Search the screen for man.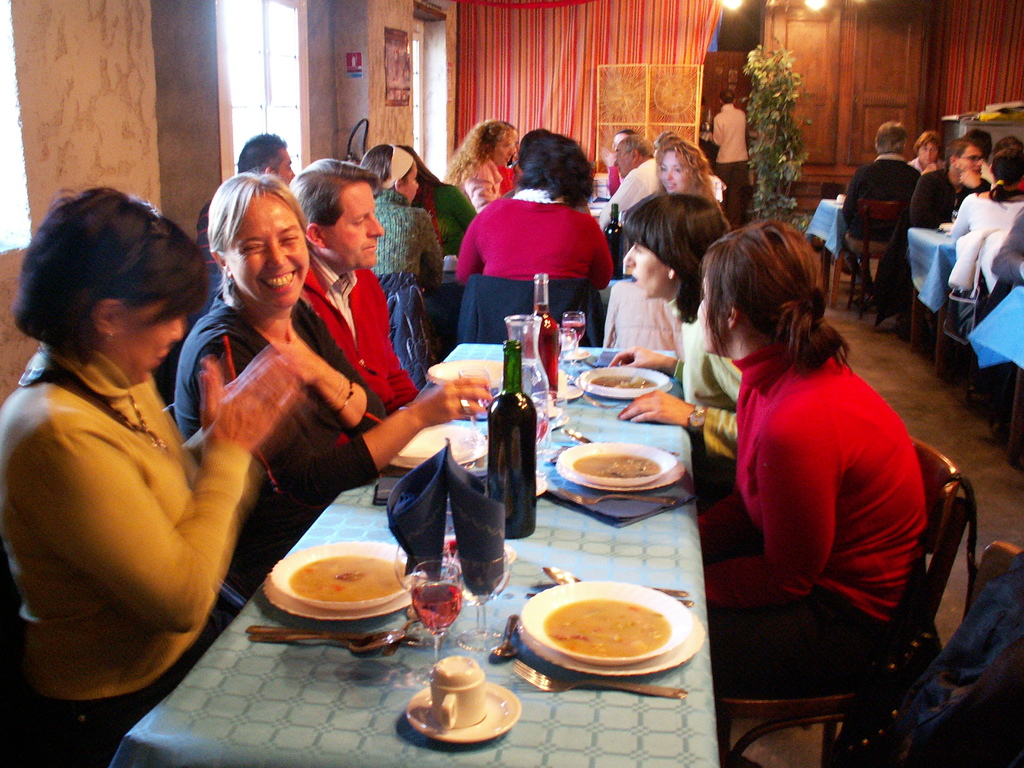
Found at select_region(198, 132, 298, 280).
